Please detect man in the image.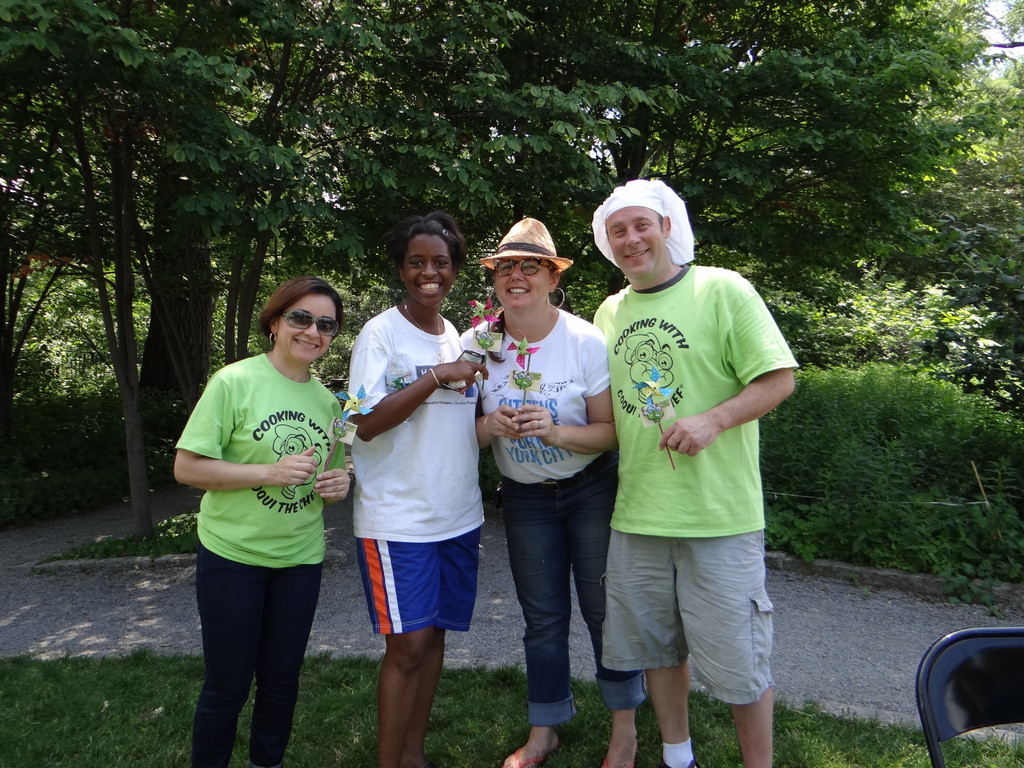
Rect(580, 177, 802, 767).
